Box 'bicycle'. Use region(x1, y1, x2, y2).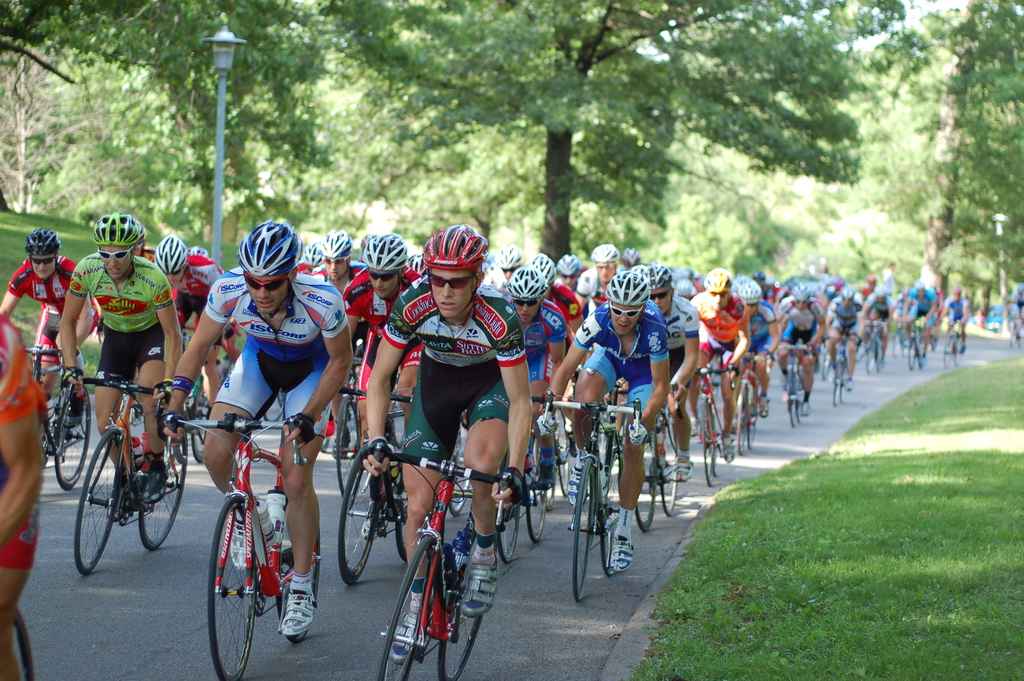
region(180, 368, 208, 473).
